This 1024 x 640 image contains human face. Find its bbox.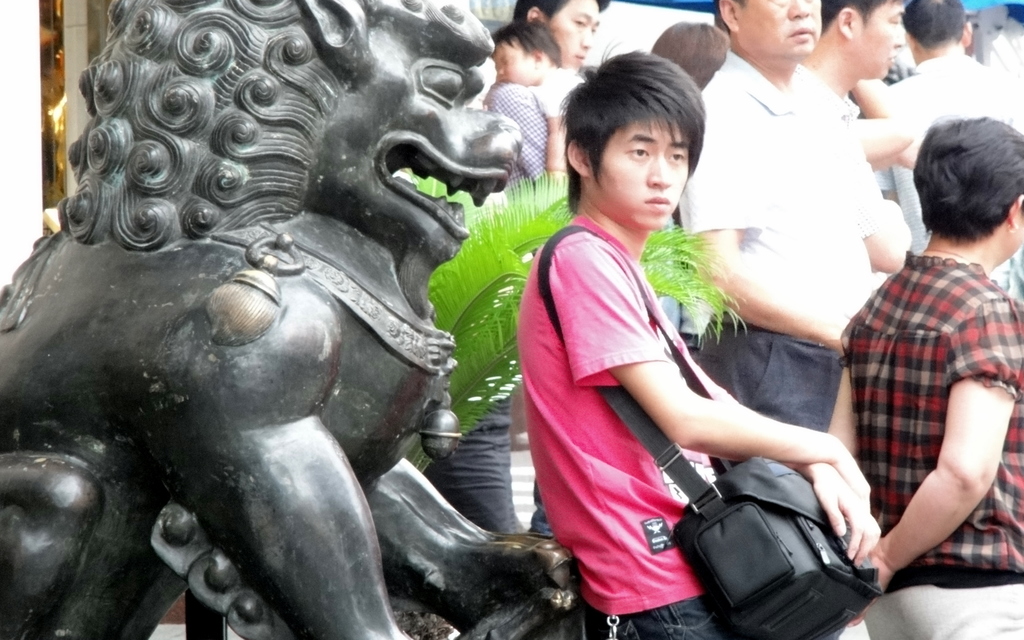
x1=733 y1=0 x2=828 y2=54.
